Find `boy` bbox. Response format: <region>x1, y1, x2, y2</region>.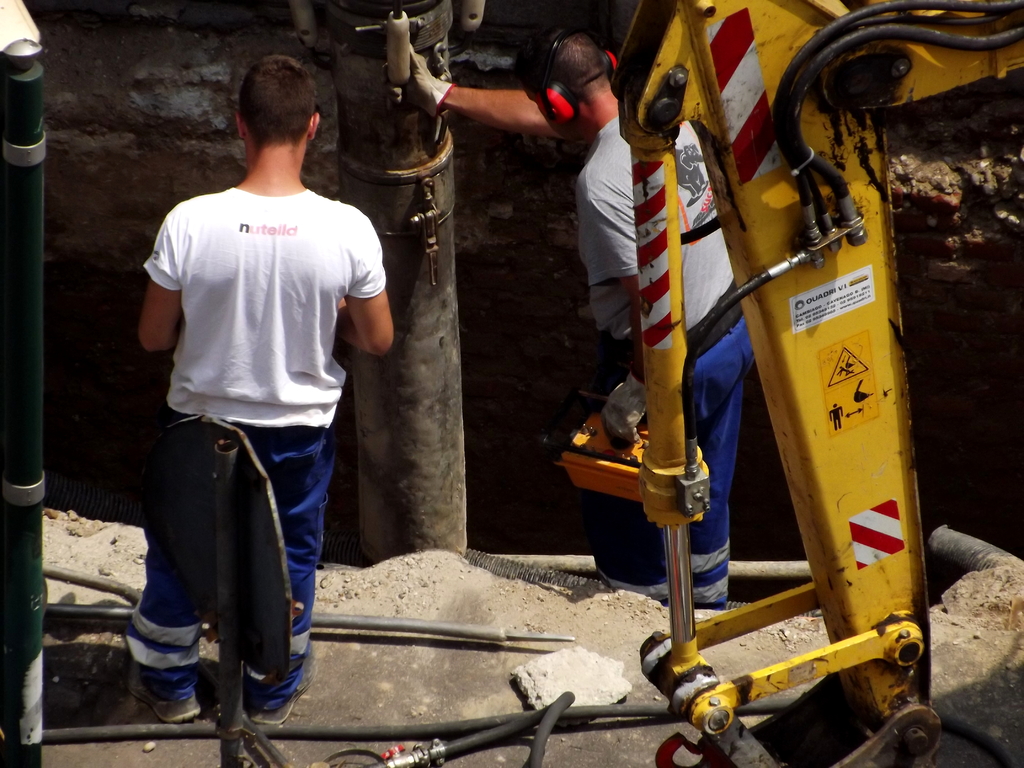
<region>109, 55, 396, 749</region>.
